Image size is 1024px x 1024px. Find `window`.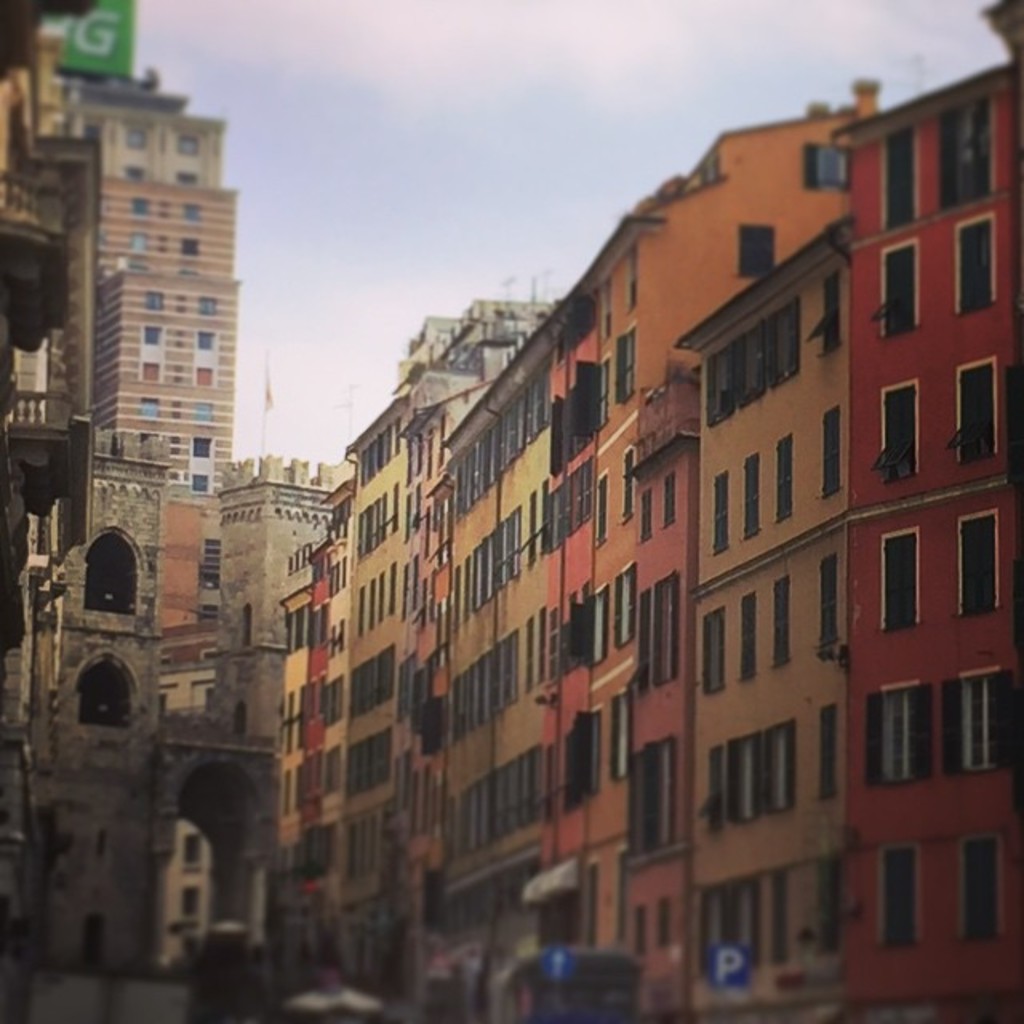
select_region(142, 323, 163, 349).
